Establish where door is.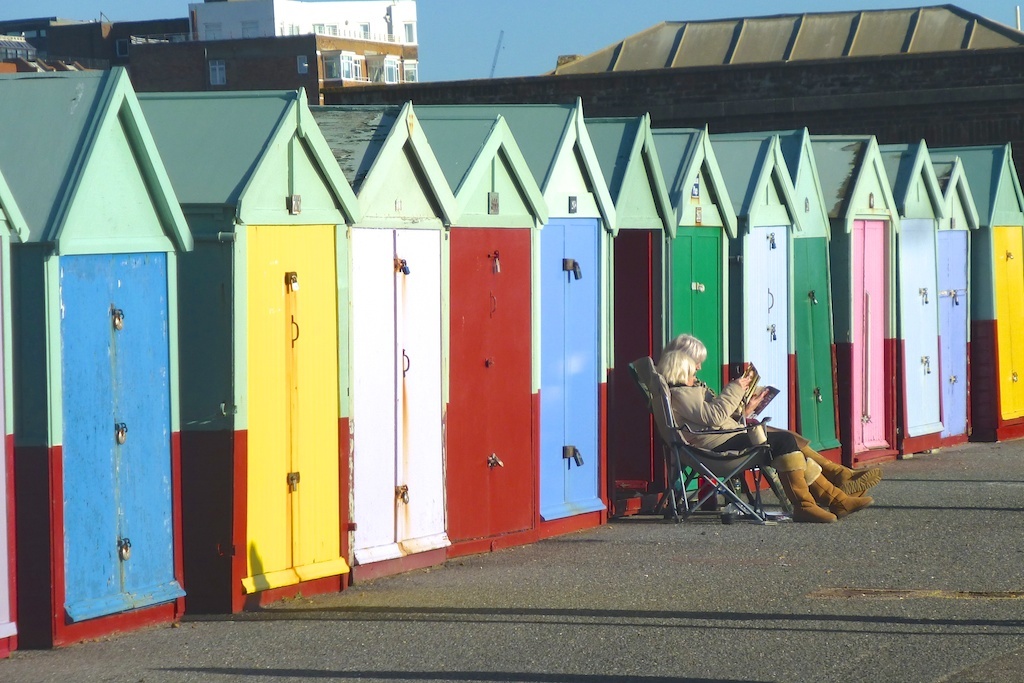
Established at (left=37, top=74, right=174, bottom=628).
